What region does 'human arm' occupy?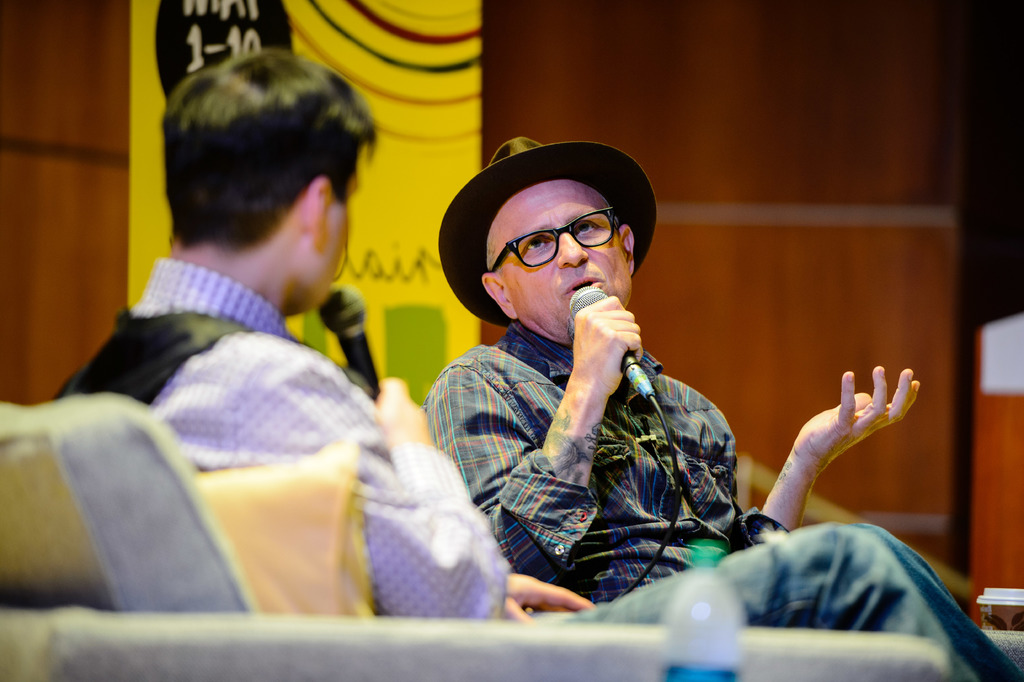
731:365:924:560.
